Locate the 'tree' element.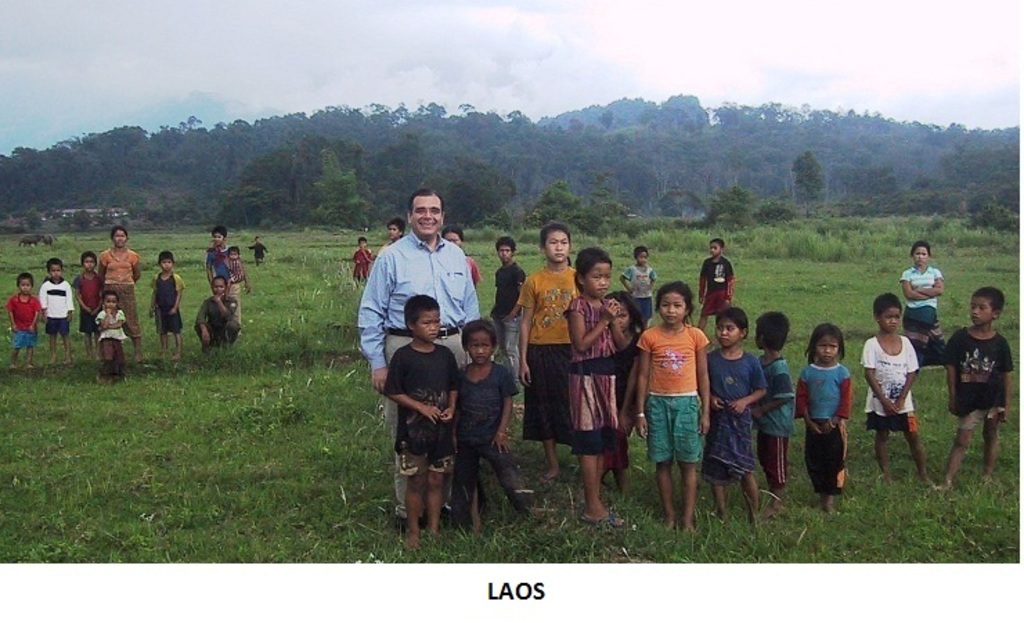
Element bbox: crop(706, 170, 749, 227).
